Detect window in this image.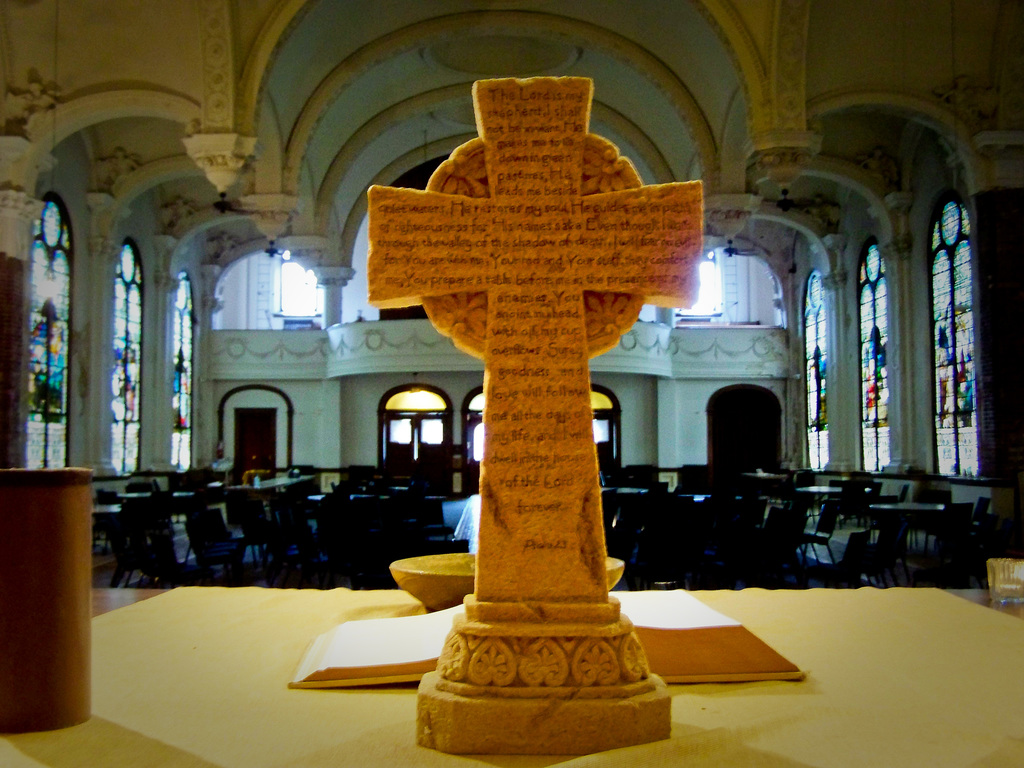
Detection: BBox(24, 198, 70, 468).
